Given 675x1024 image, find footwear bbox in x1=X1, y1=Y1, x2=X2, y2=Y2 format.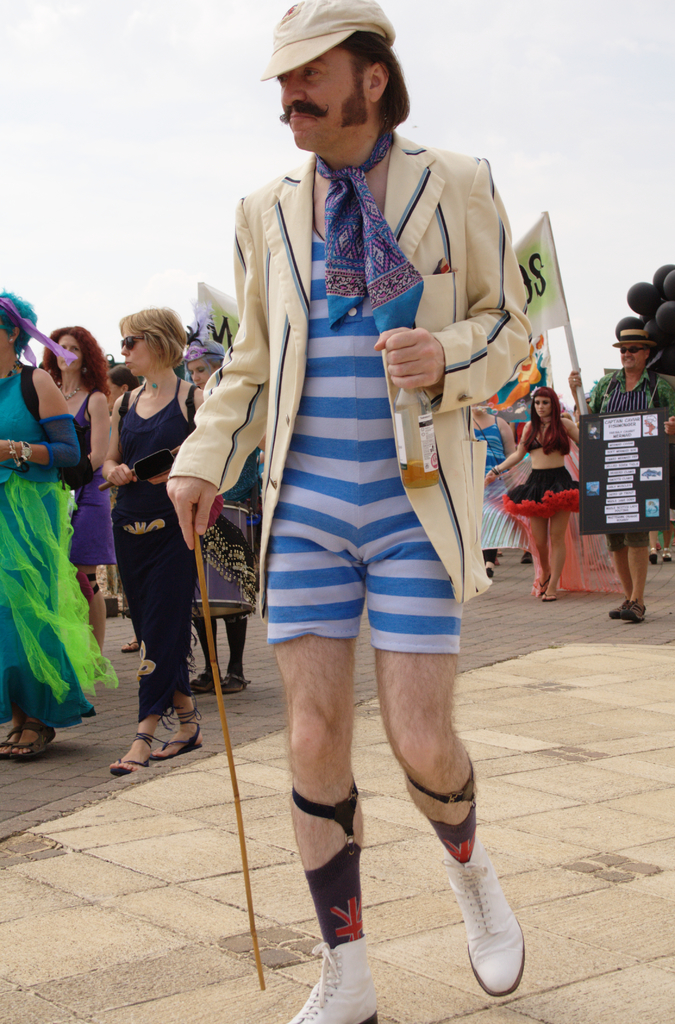
x1=149, y1=701, x2=207, y2=765.
